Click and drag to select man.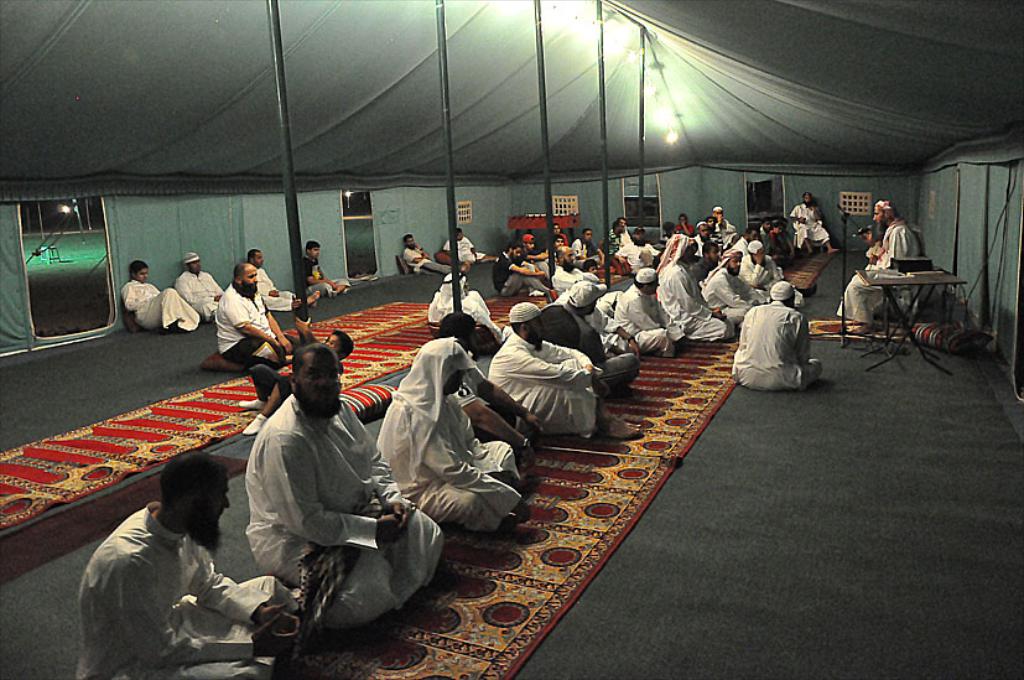
Selection: BBox(740, 228, 766, 282).
